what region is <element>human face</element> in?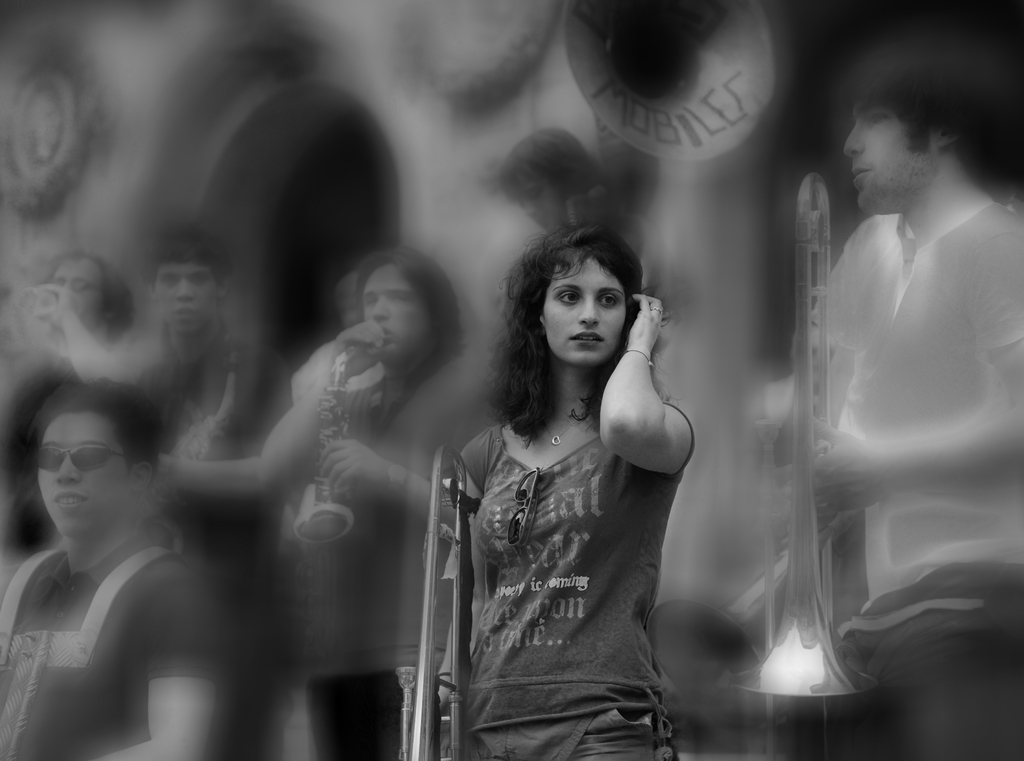
box=[532, 242, 655, 374].
